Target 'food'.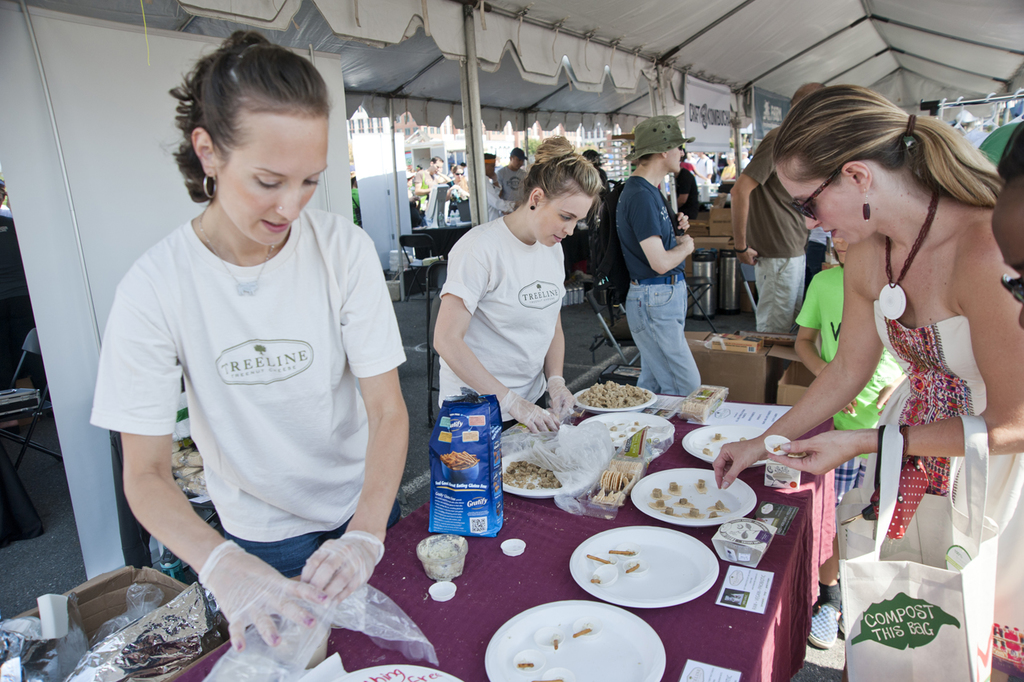
Target region: box=[706, 511, 722, 519].
